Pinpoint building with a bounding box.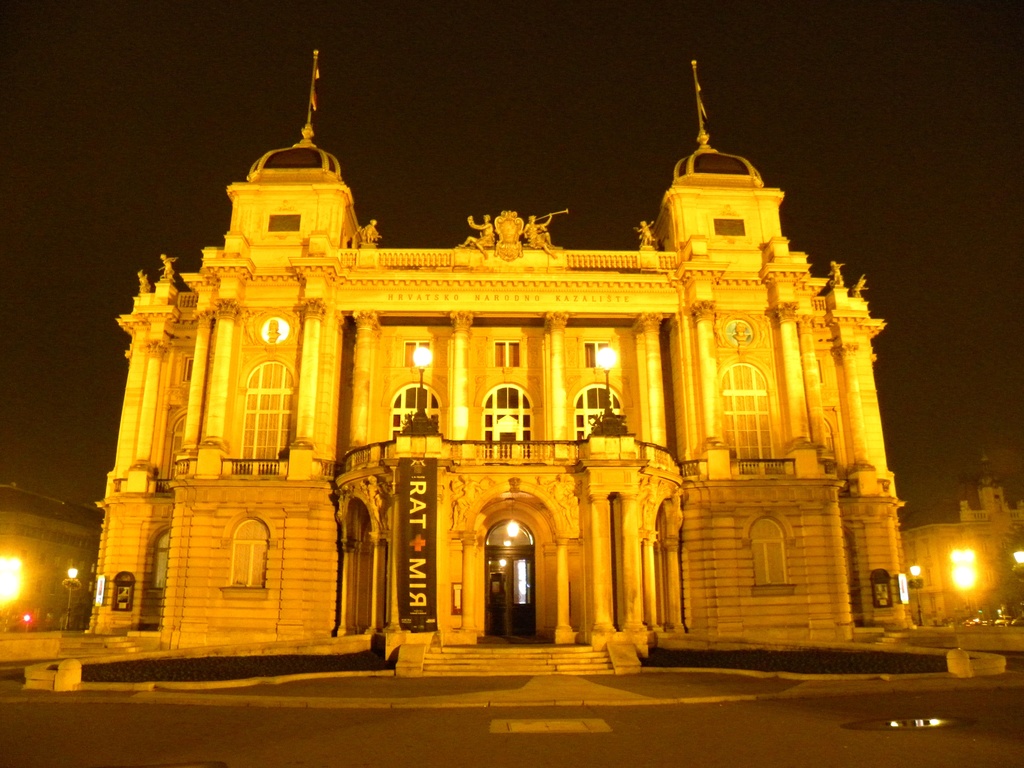
902:462:1023:623.
